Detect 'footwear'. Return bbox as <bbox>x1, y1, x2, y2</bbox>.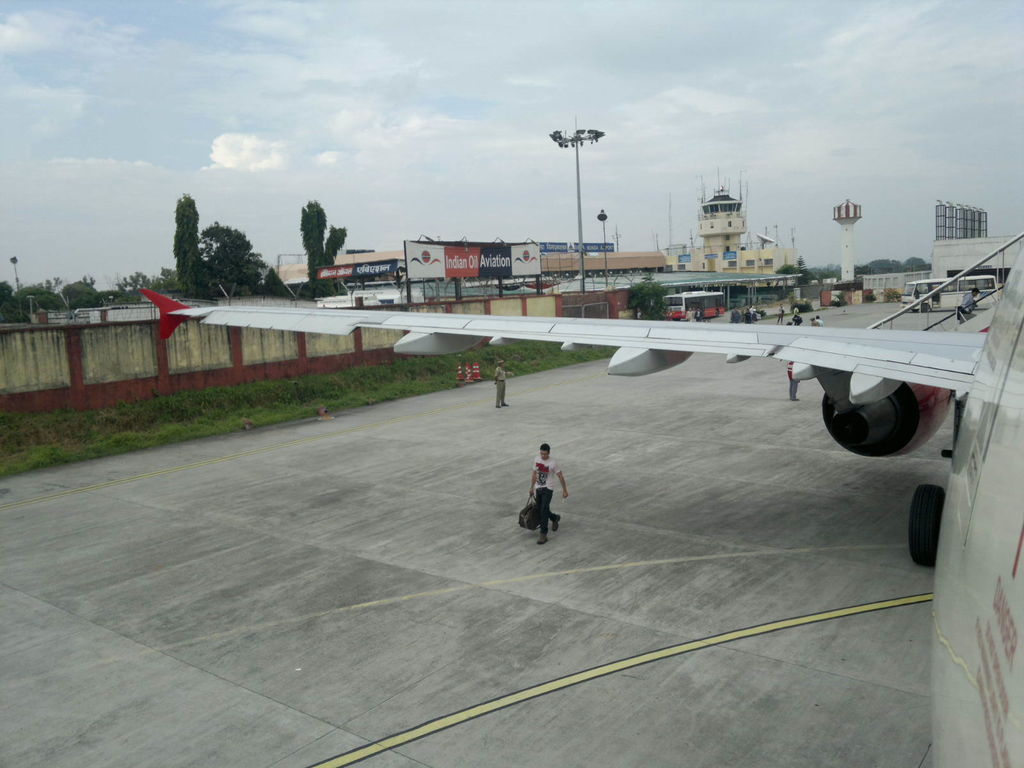
<bbox>536, 535, 544, 543</bbox>.
